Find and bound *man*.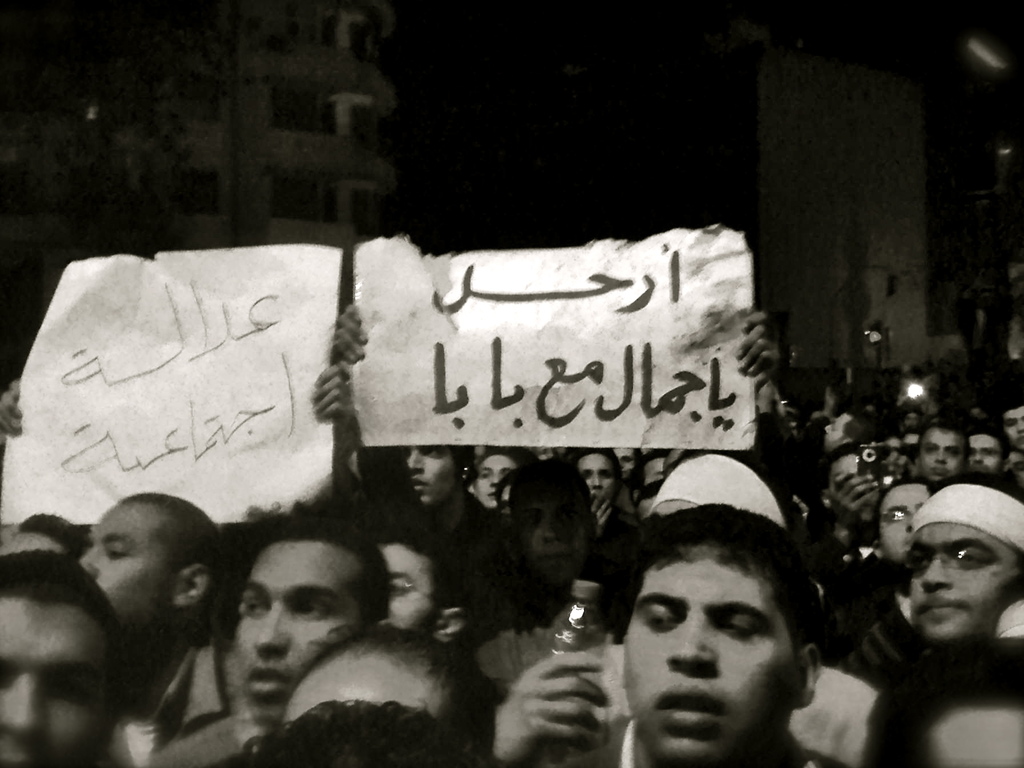
Bound: <region>0, 552, 158, 767</region>.
